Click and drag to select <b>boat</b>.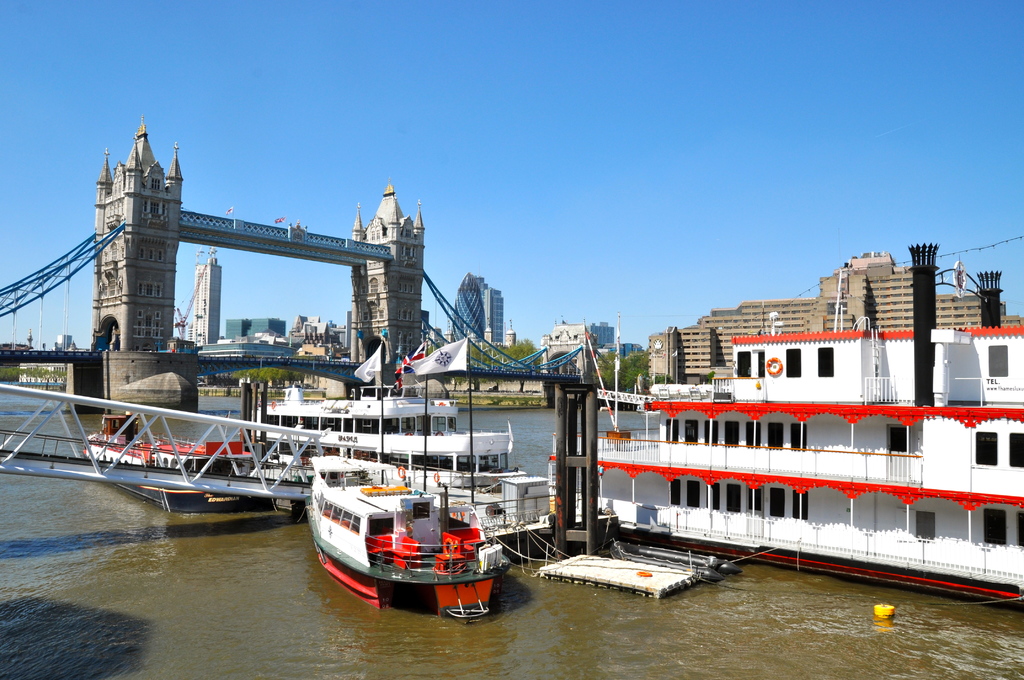
Selection: 301:445:530:619.
